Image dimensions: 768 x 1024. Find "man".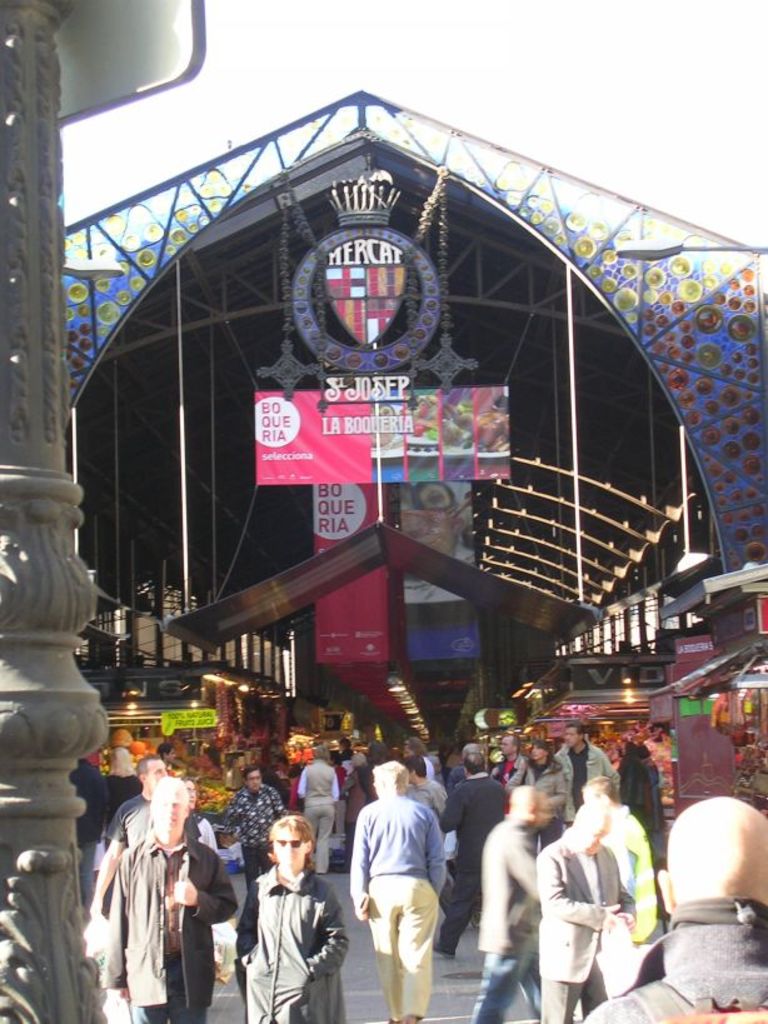
<region>86, 754, 203, 895</region>.
